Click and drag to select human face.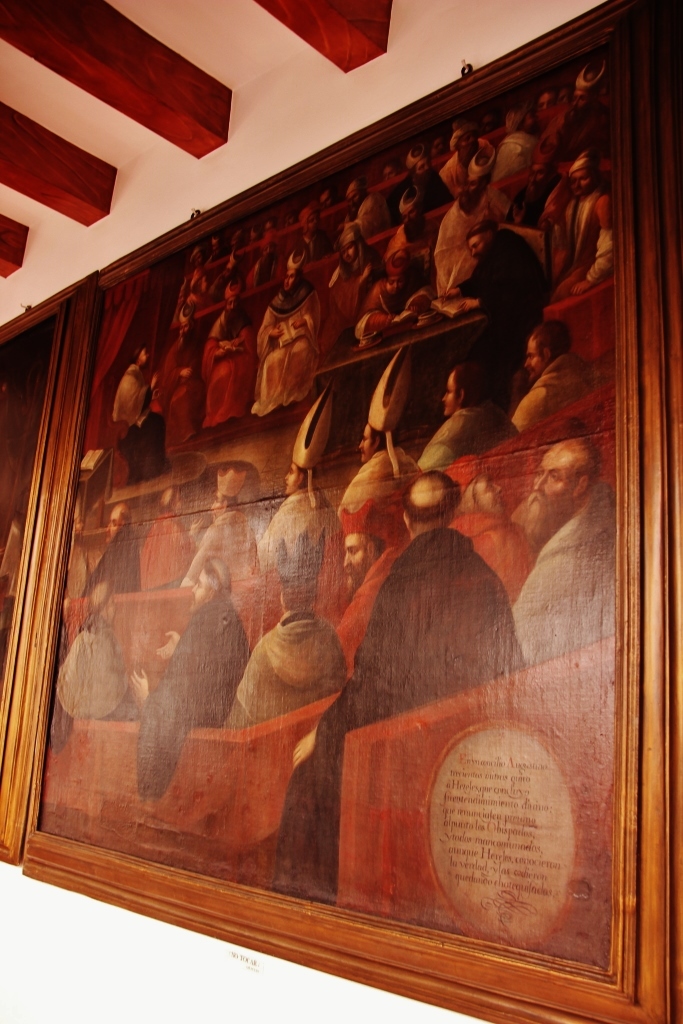
Selection: <bbox>530, 449, 582, 501</bbox>.
